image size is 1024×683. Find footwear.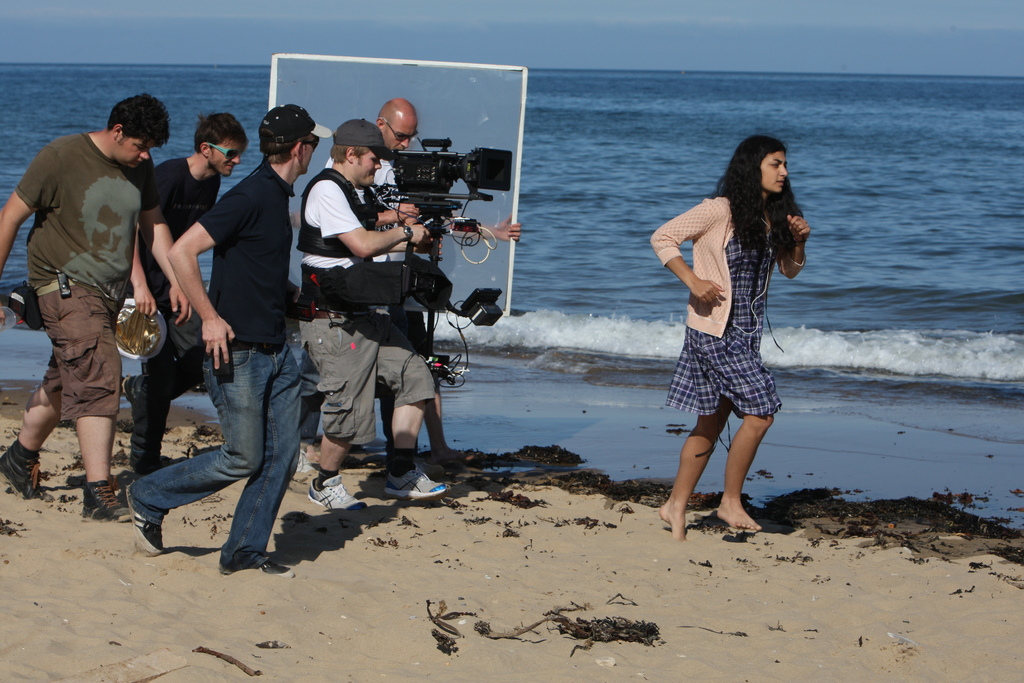
<bbox>302, 474, 368, 523</bbox>.
